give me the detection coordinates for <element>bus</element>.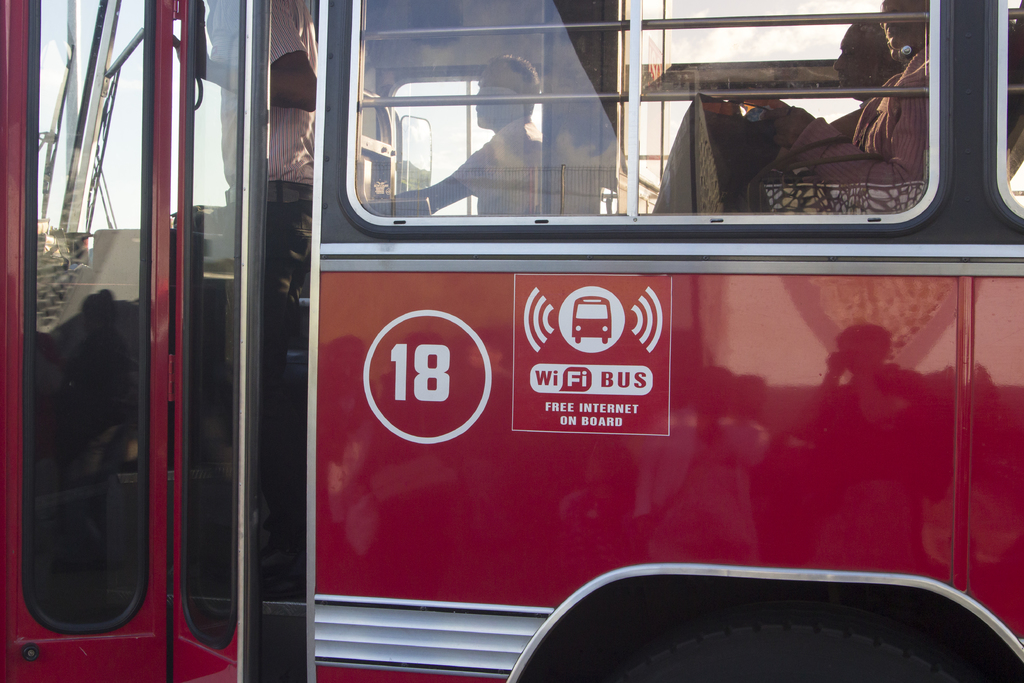
BBox(0, 0, 1023, 682).
